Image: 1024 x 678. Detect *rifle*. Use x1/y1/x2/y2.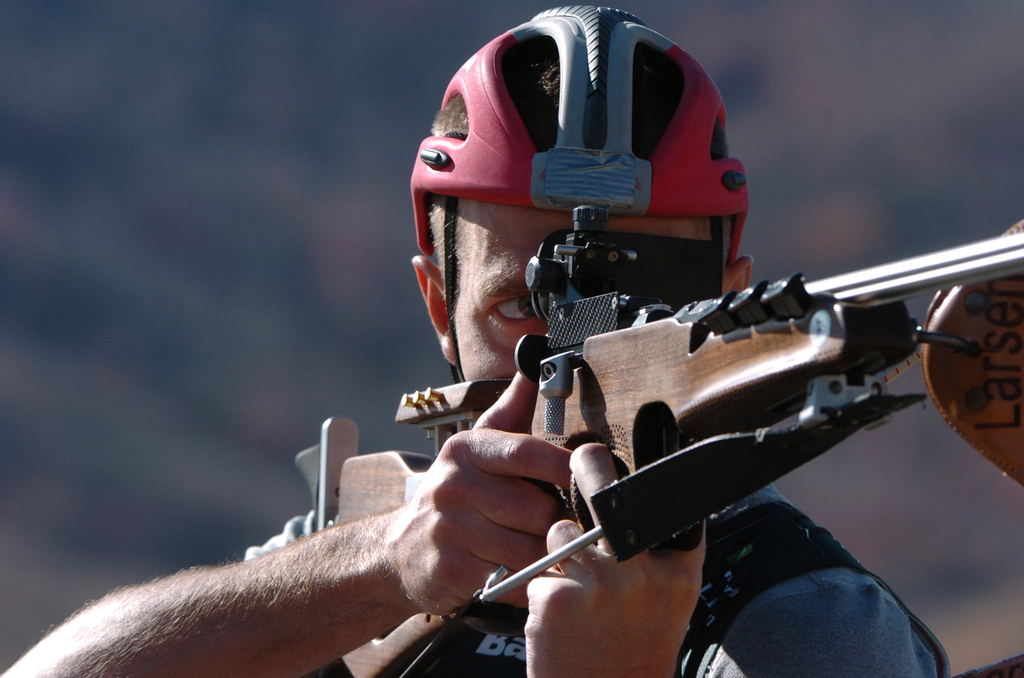
266/113/996/612.
